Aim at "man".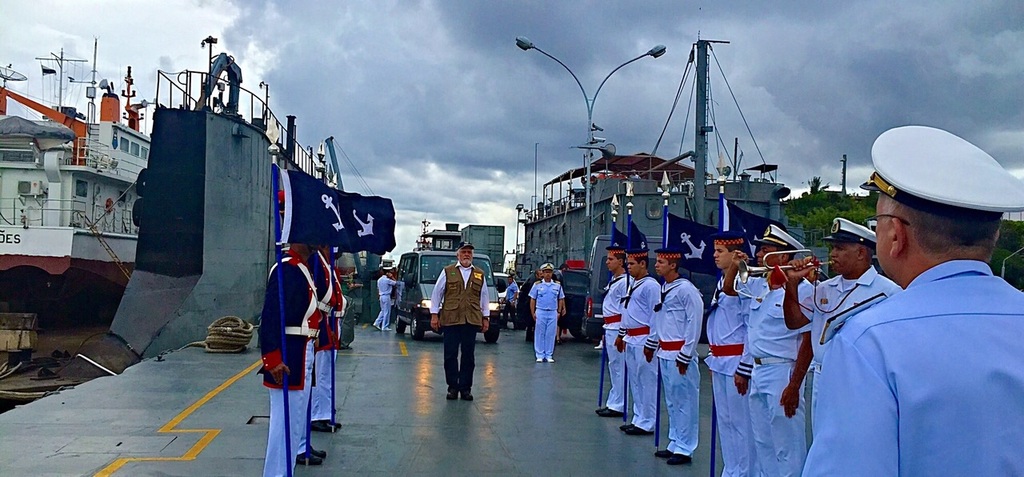
Aimed at (left=503, top=275, right=521, bottom=328).
